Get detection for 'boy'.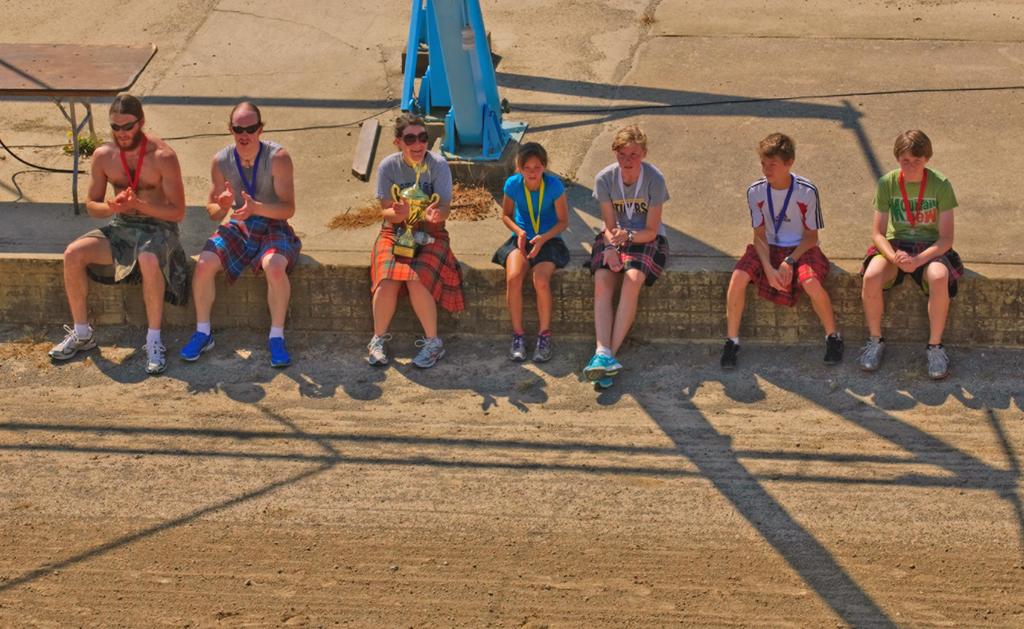
Detection: 589 121 675 390.
